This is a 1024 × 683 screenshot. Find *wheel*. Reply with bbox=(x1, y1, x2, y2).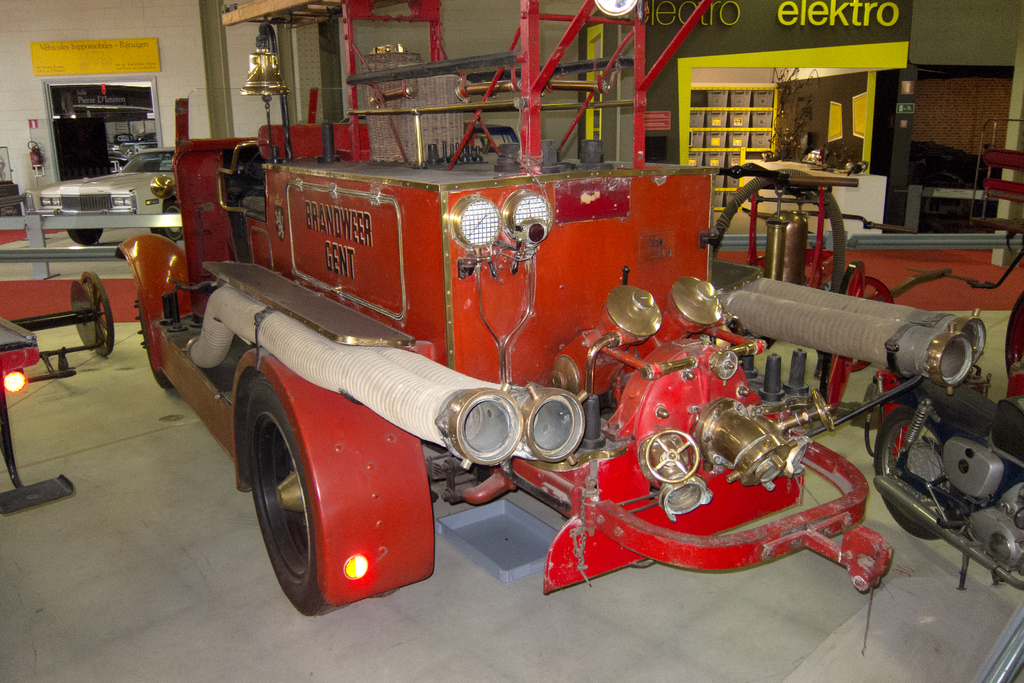
bbox=(67, 231, 102, 246).
